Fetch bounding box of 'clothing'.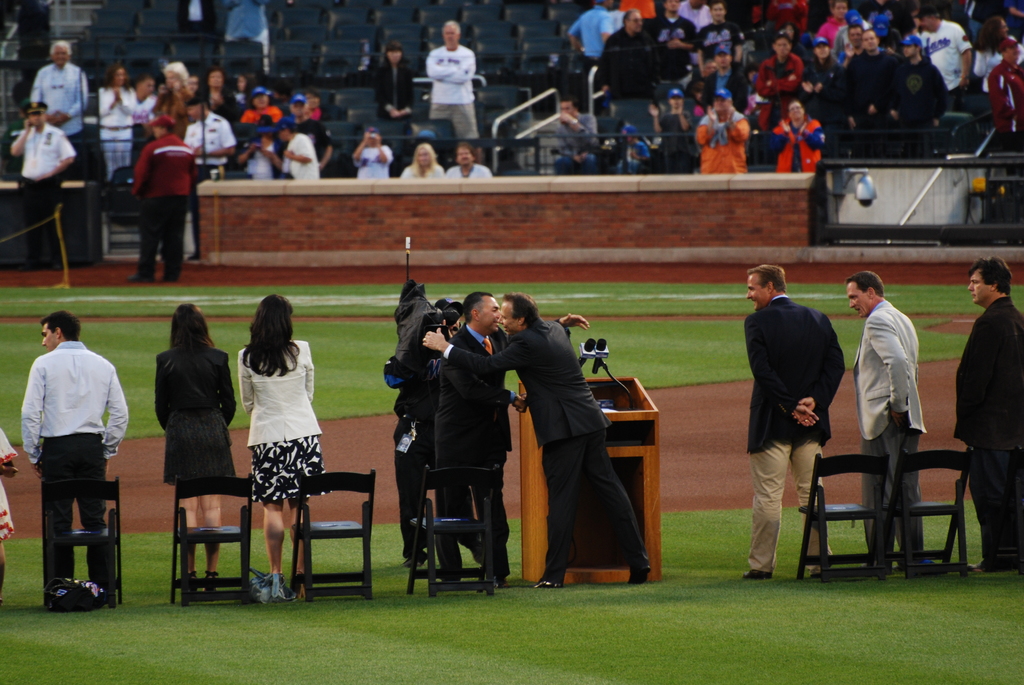
Bbox: (20, 127, 74, 260).
